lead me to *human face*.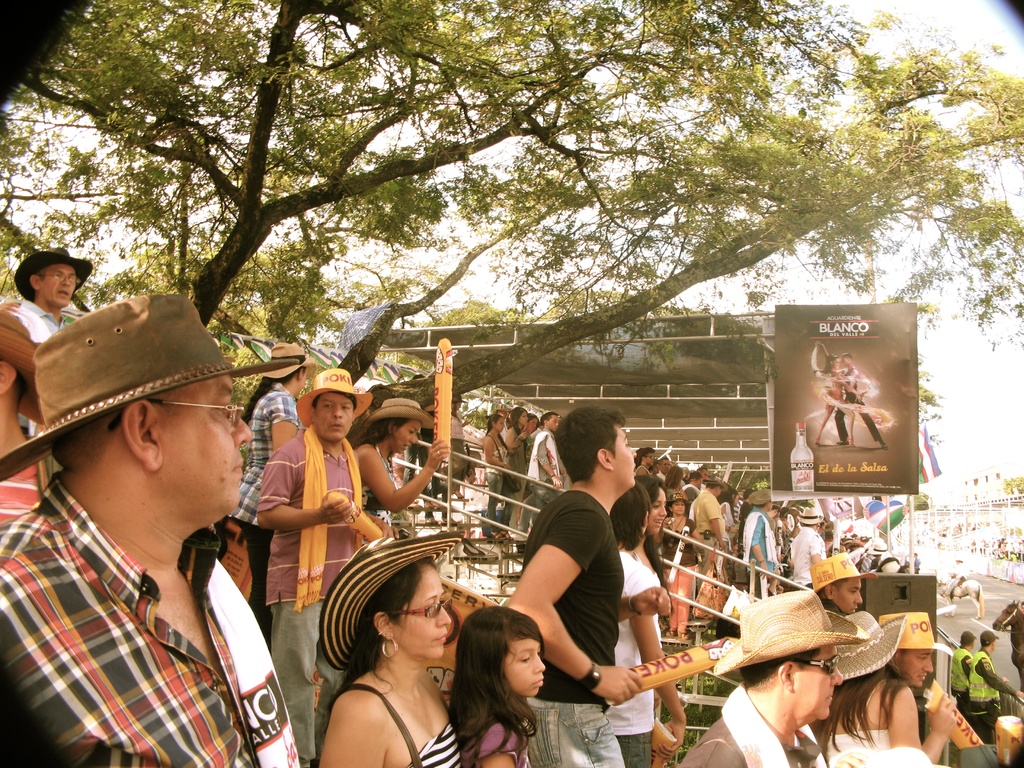
Lead to [x1=837, y1=578, x2=863, y2=614].
